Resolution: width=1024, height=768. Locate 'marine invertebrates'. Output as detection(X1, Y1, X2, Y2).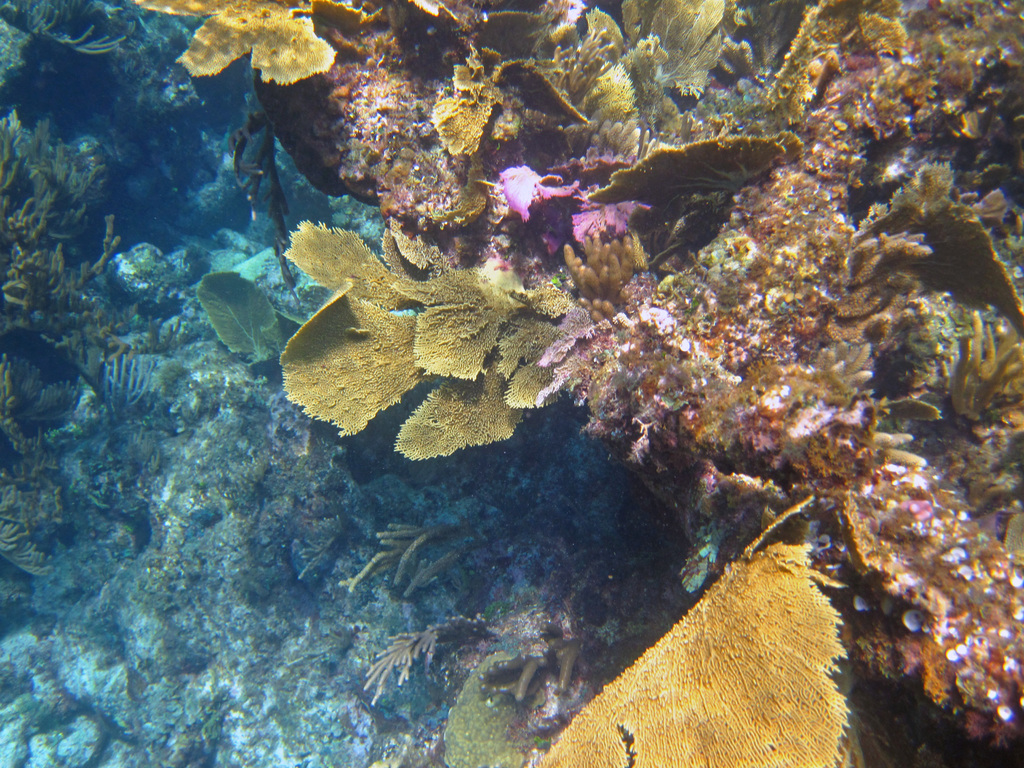
detection(362, 598, 535, 701).
